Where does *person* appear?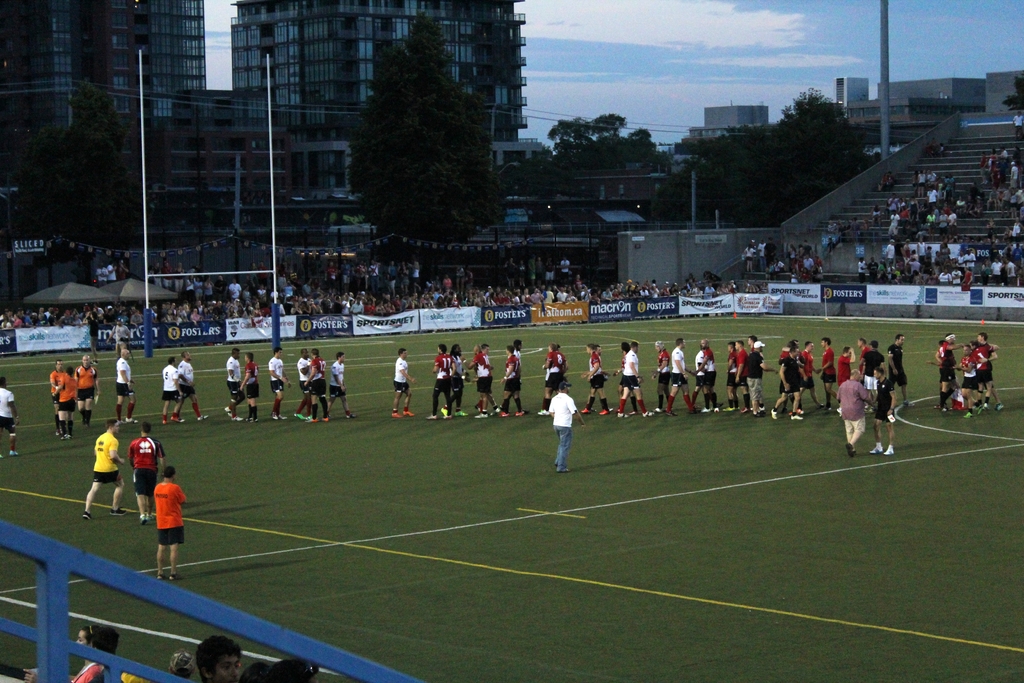
Appears at 127, 420, 172, 523.
